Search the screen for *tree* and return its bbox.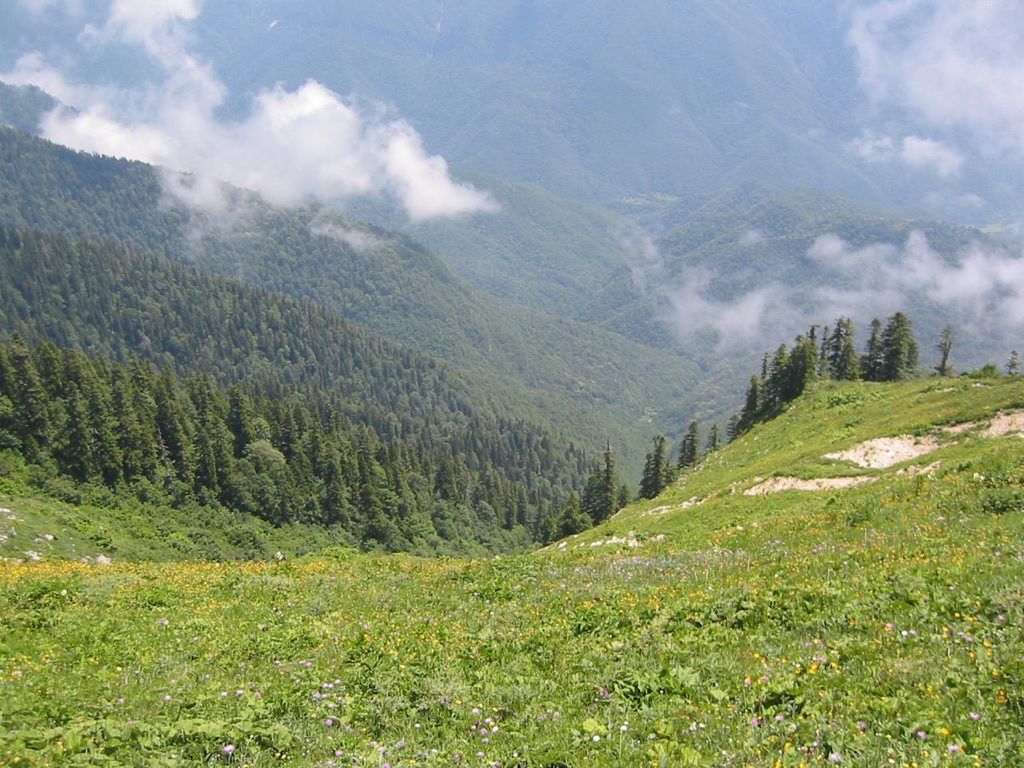
Found: left=881, top=313, right=919, bottom=373.
